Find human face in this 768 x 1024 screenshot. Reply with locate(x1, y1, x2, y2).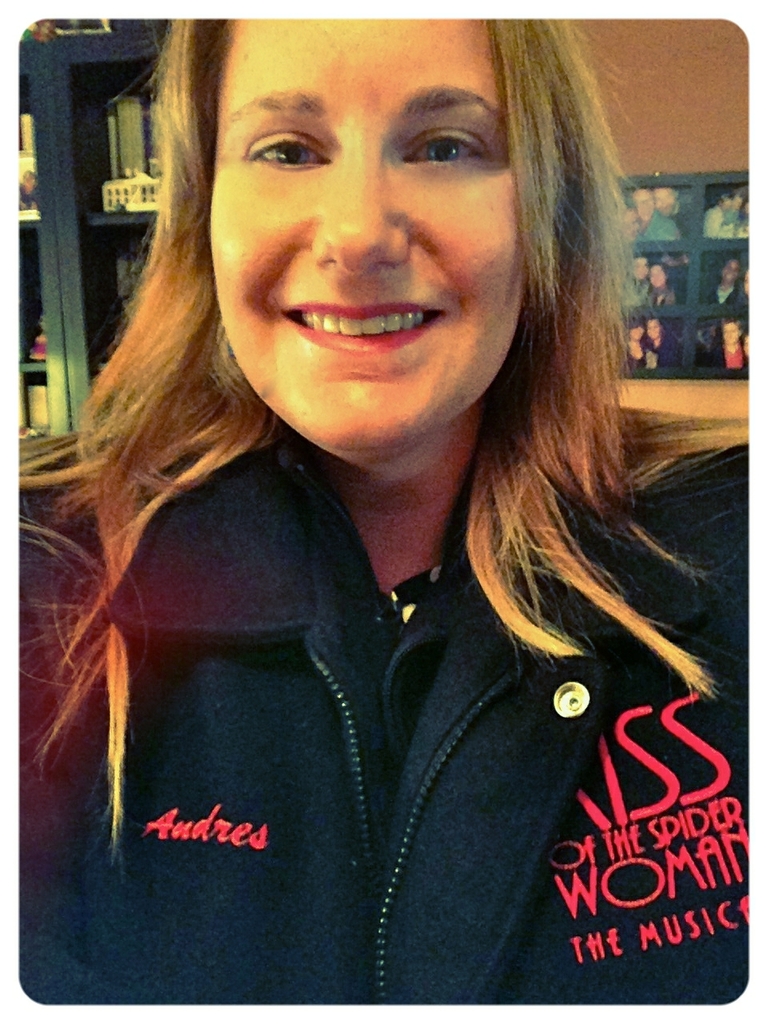
locate(209, 14, 528, 448).
